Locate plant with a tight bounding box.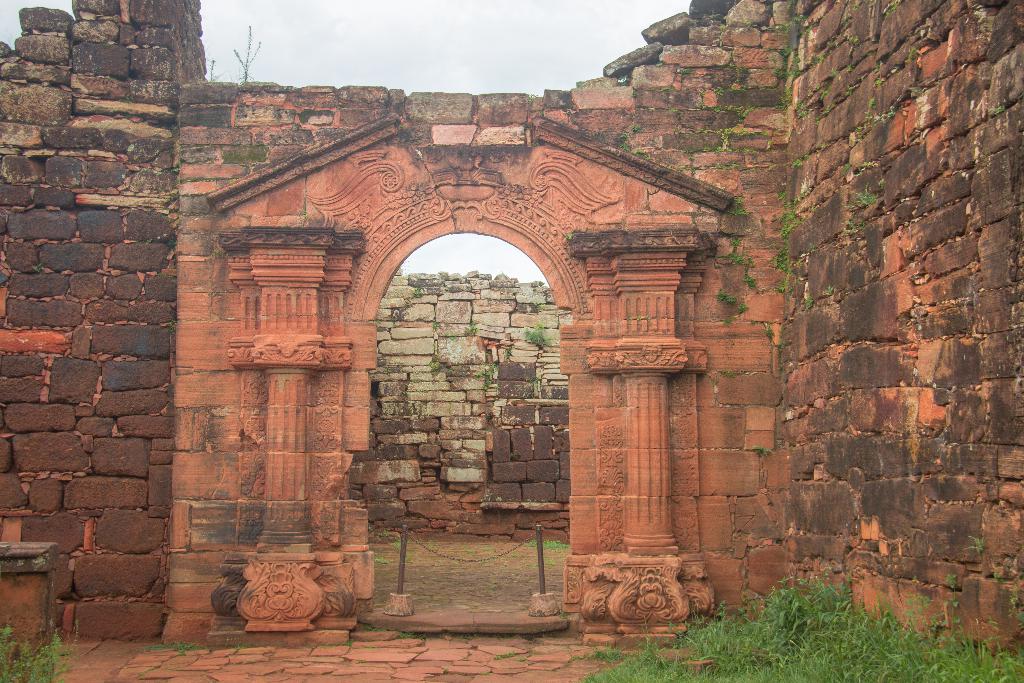
bbox=[850, 188, 874, 207].
